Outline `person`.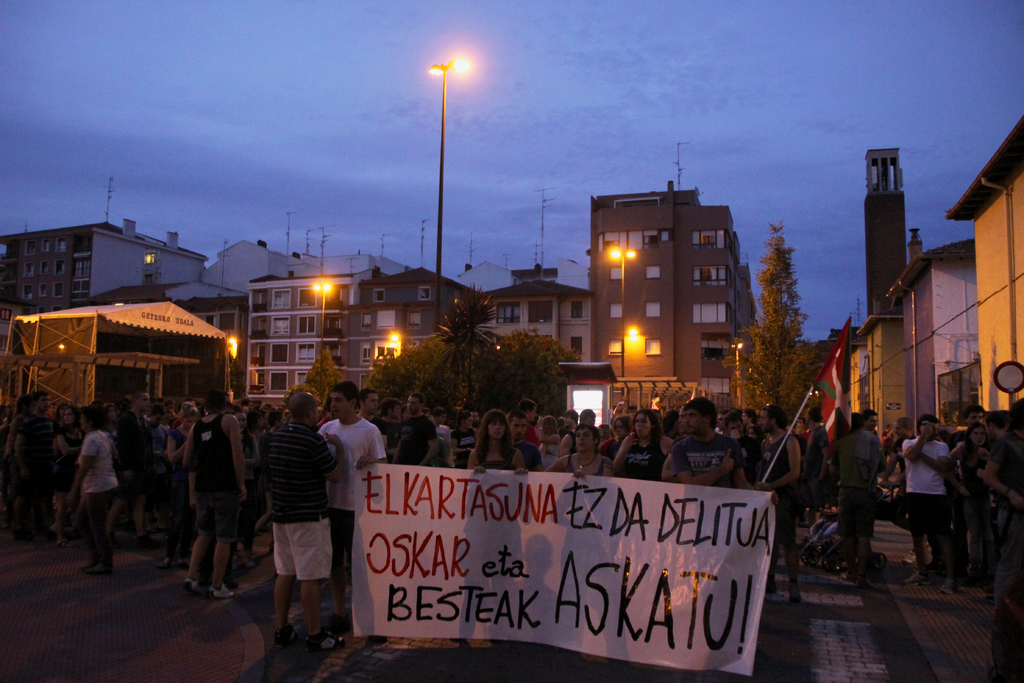
Outline: crop(54, 401, 127, 599).
